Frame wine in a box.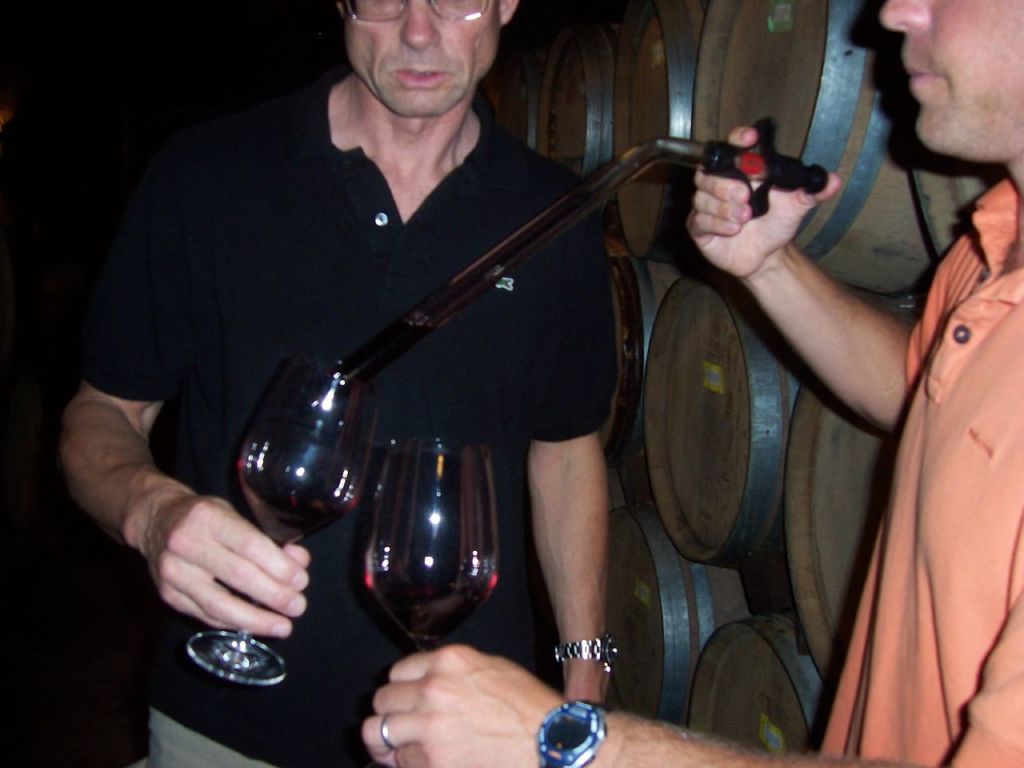
rect(225, 479, 361, 547).
